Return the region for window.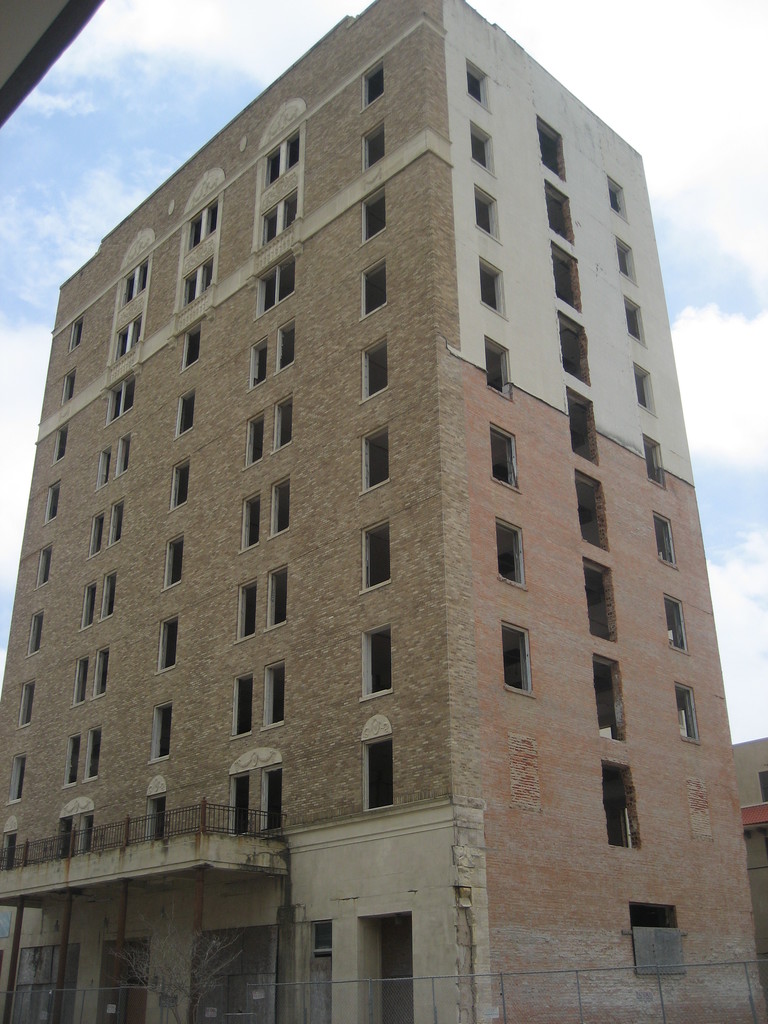
(760,768,767,803).
